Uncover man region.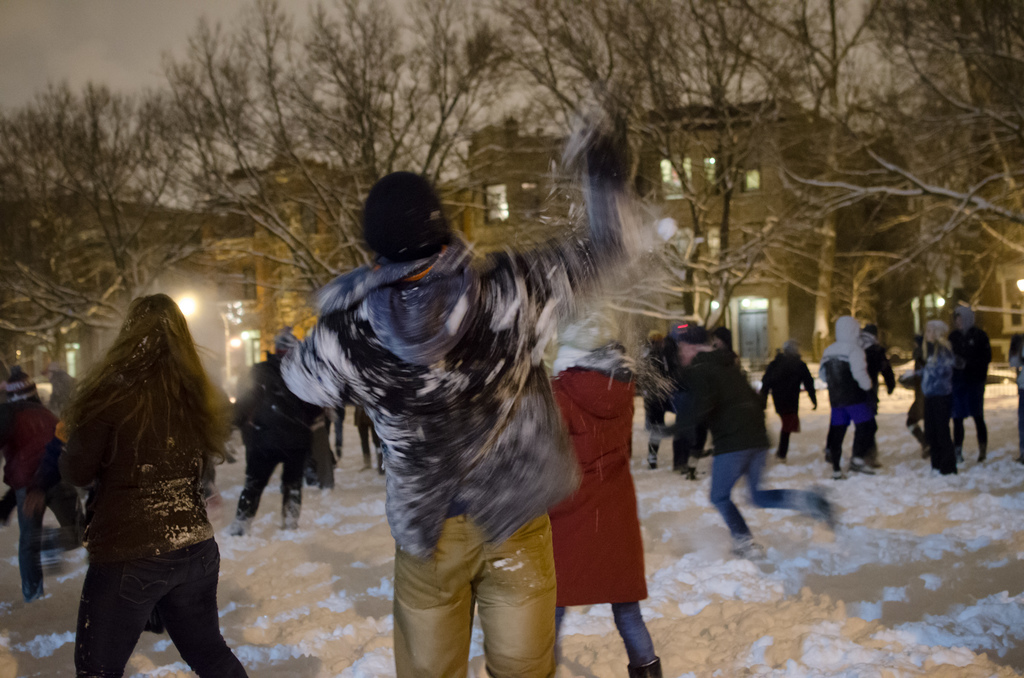
Uncovered: BBox(673, 316, 835, 560).
